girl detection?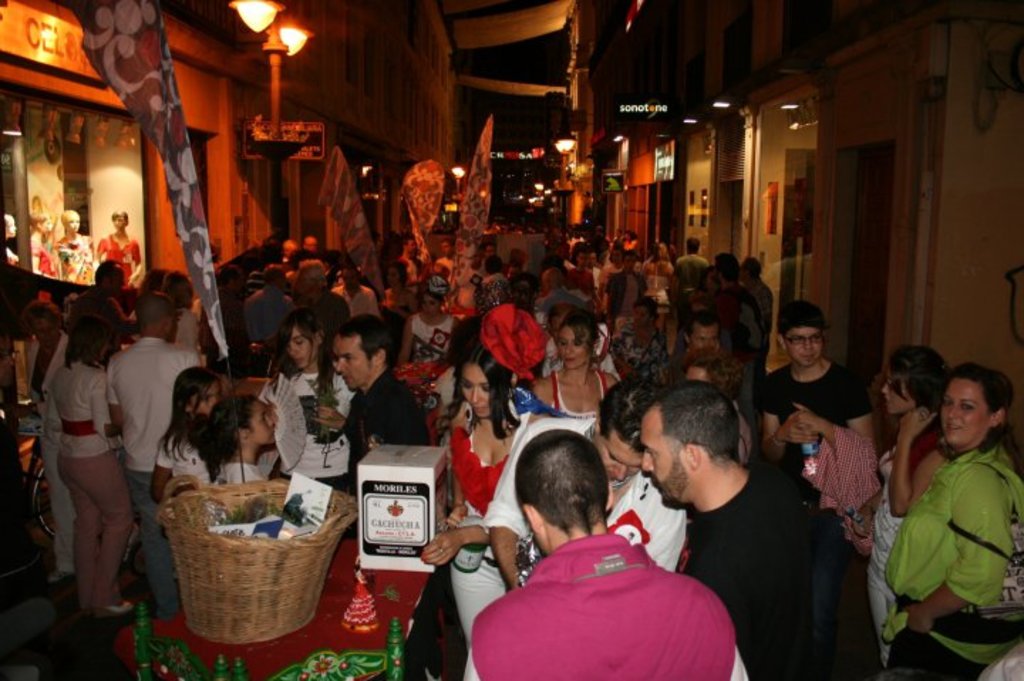
404:277:462:357
